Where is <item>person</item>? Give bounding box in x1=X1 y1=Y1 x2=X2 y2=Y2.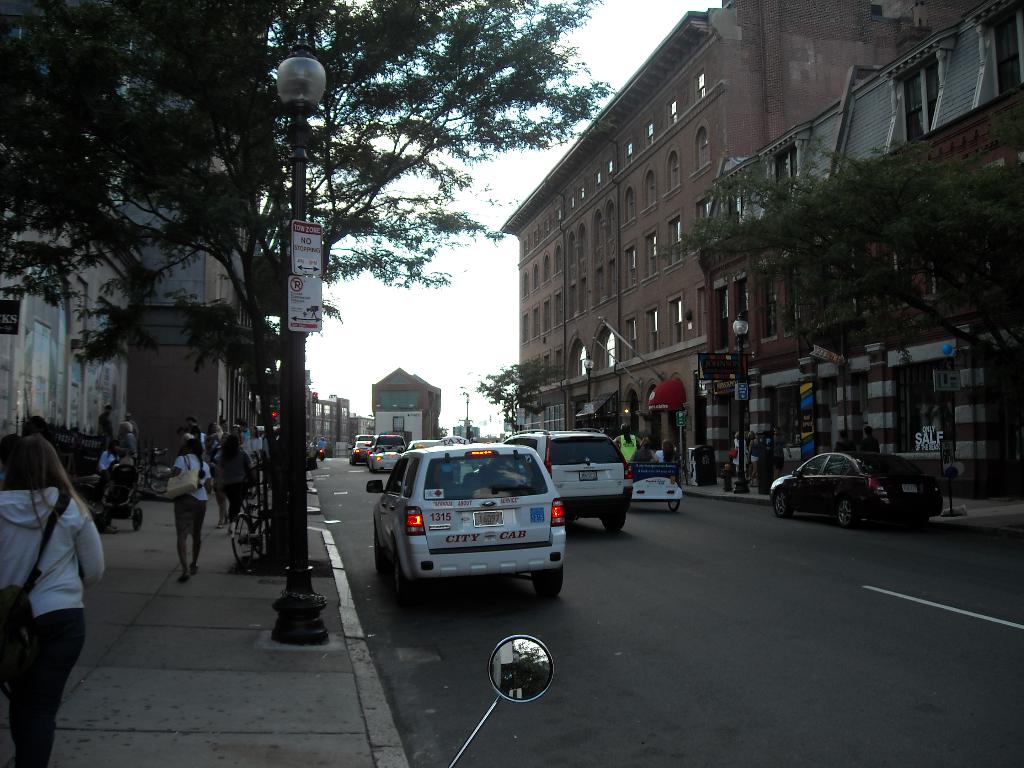
x1=175 y1=412 x2=277 y2=541.
